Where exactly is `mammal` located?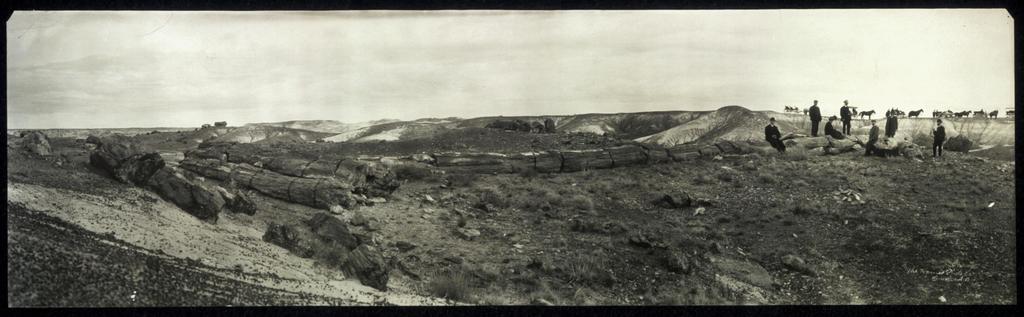
Its bounding box is pyautogui.locateOnScreen(765, 120, 784, 155).
